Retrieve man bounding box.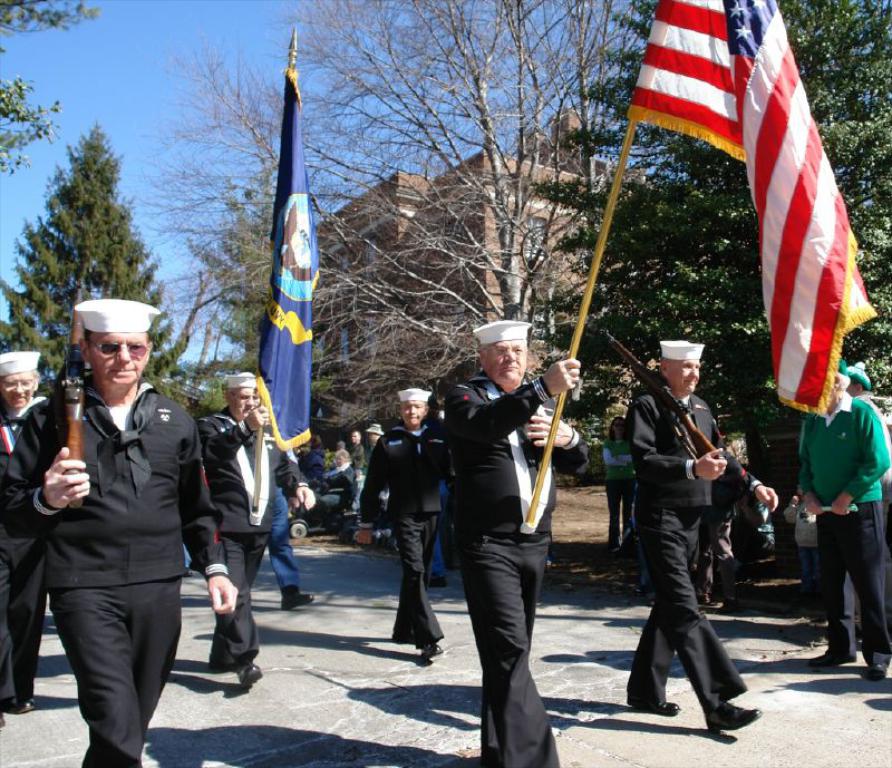
Bounding box: (0, 350, 58, 737).
